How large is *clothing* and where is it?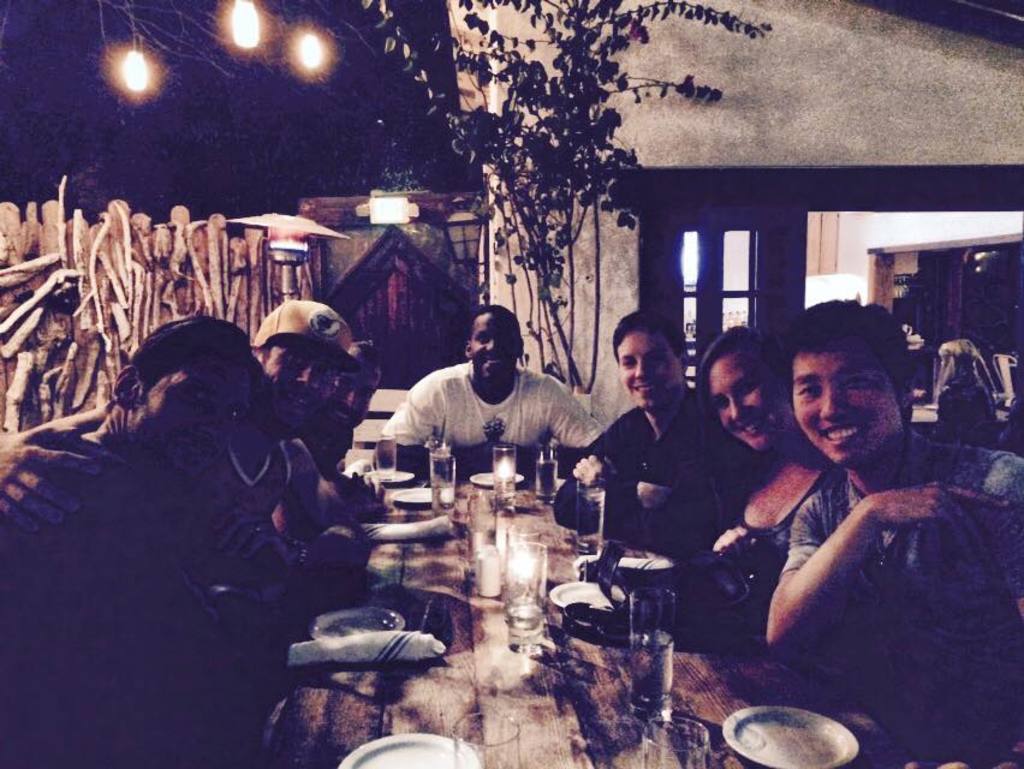
Bounding box: 196, 433, 296, 541.
